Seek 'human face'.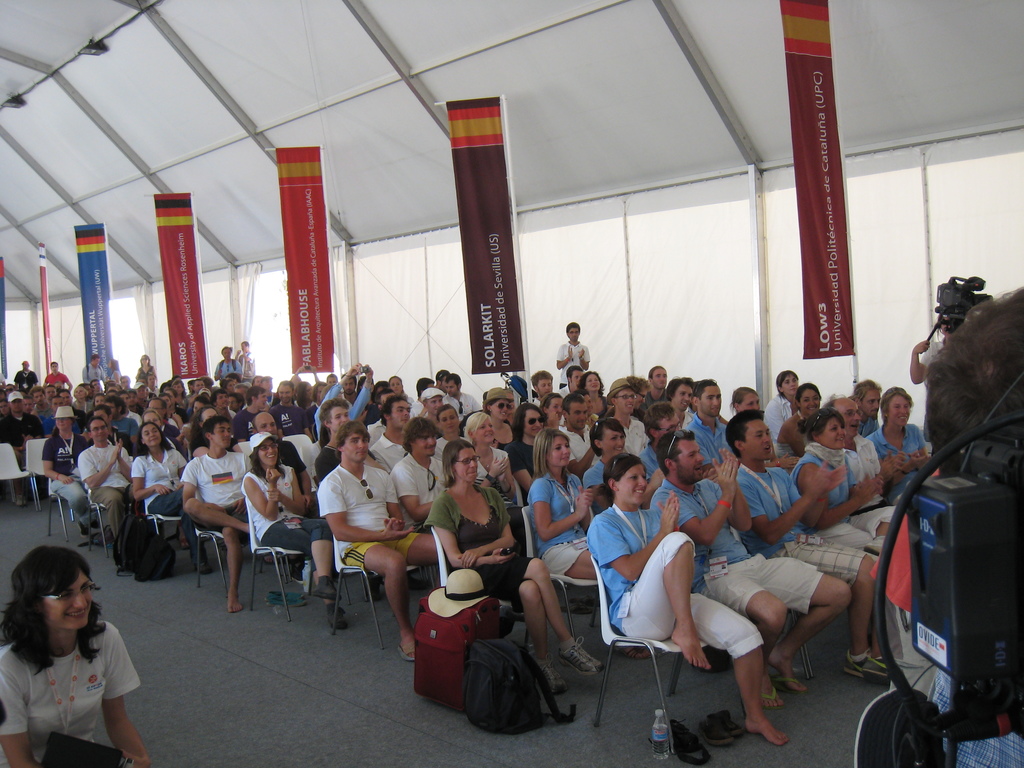
Rect(778, 376, 799, 398).
